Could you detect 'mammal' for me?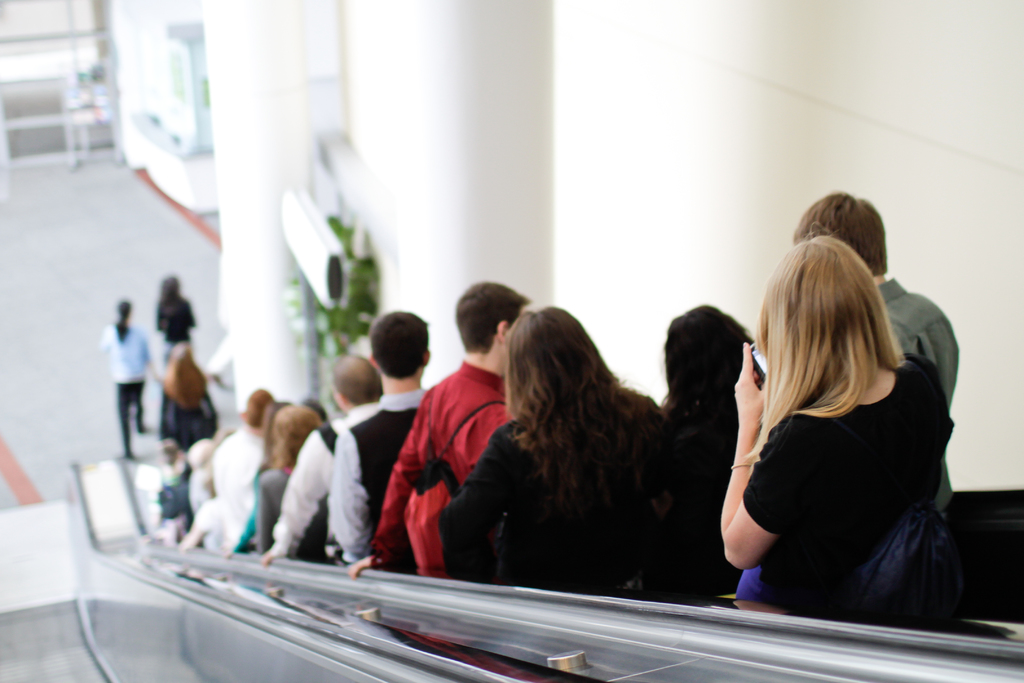
Detection result: l=340, t=278, r=538, b=577.
